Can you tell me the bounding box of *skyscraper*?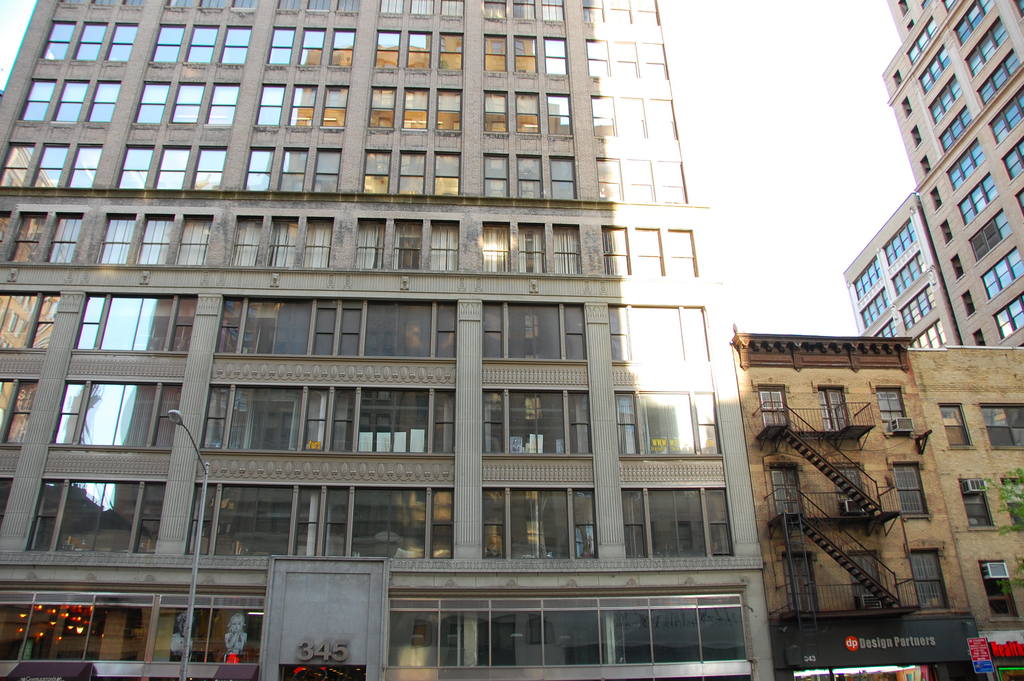
detection(0, 0, 785, 680).
